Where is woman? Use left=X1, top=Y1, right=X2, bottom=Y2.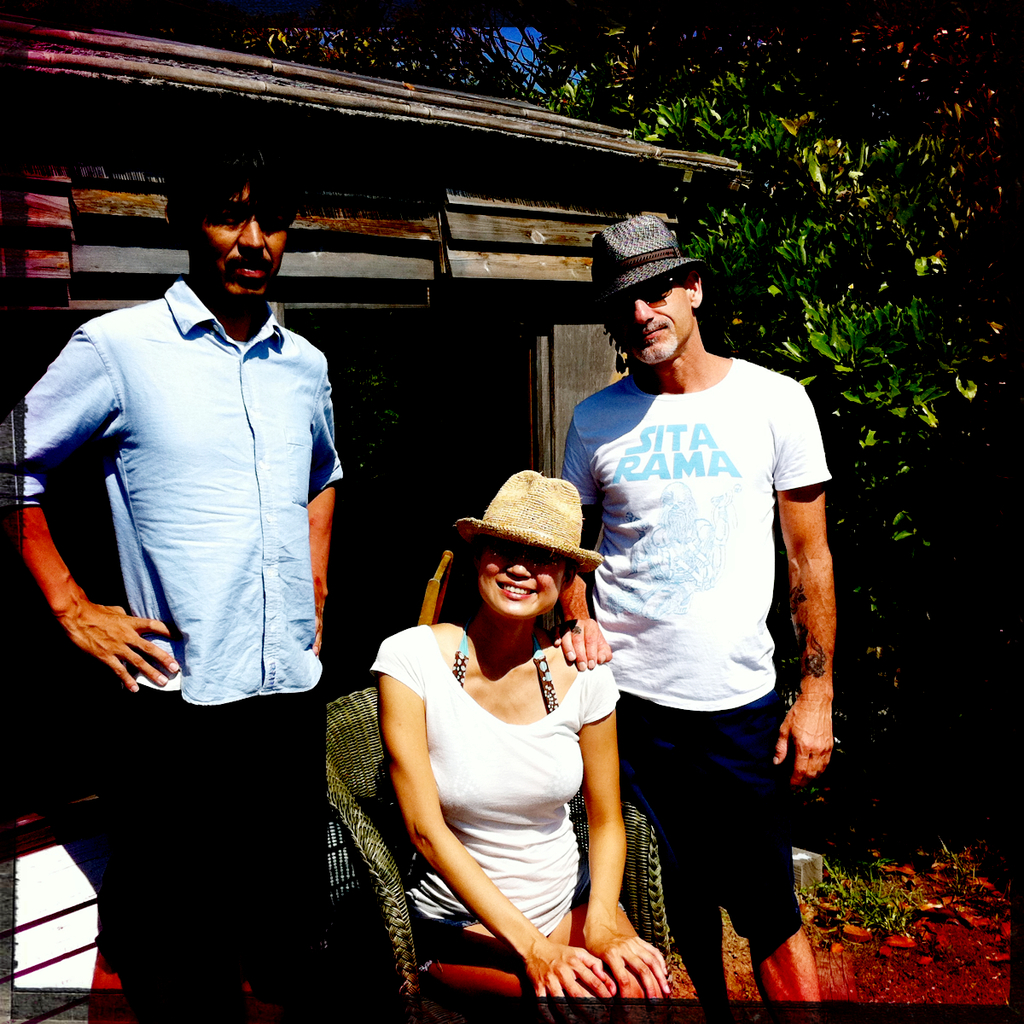
left=362, top=453, right=660, bottom=992.
